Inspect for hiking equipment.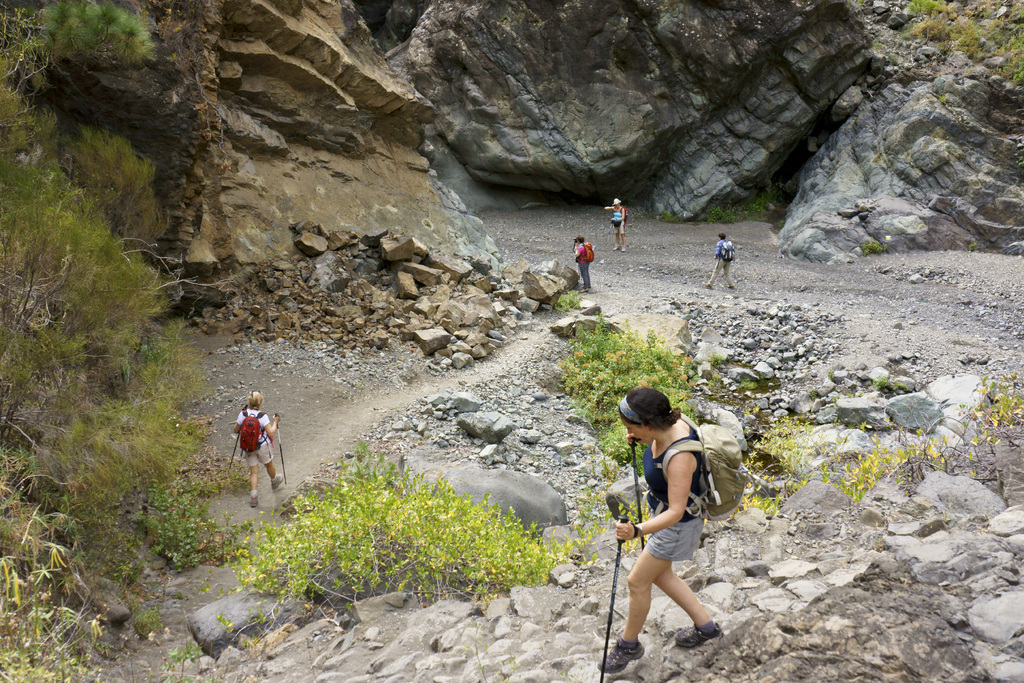
Inspection: 239/407/269/456.
